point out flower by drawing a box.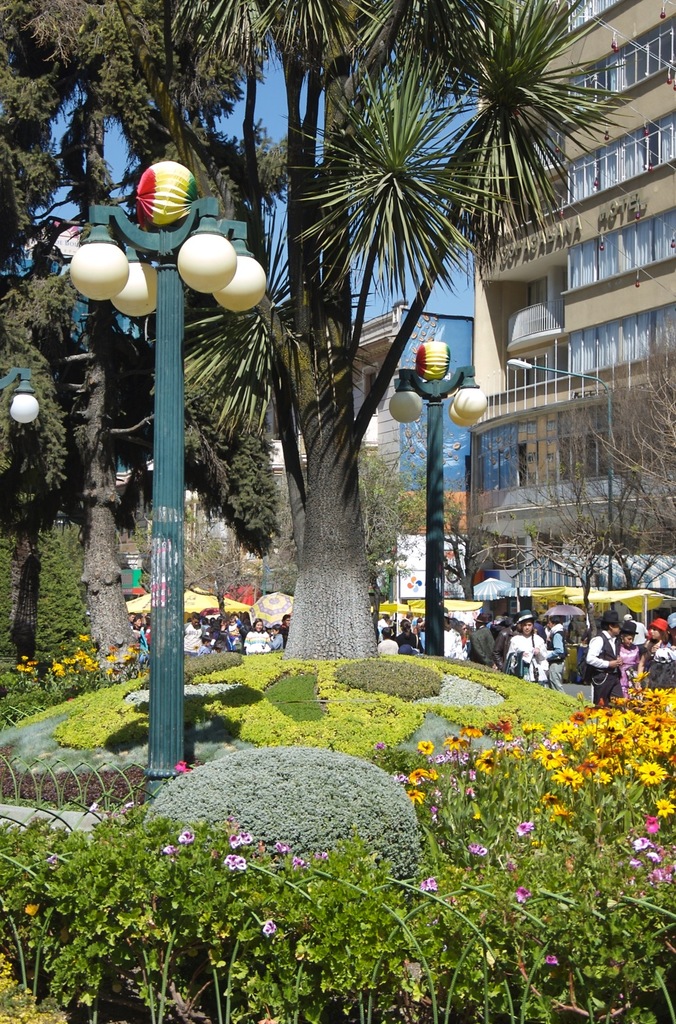
box=[230, 854, 245, 875].
